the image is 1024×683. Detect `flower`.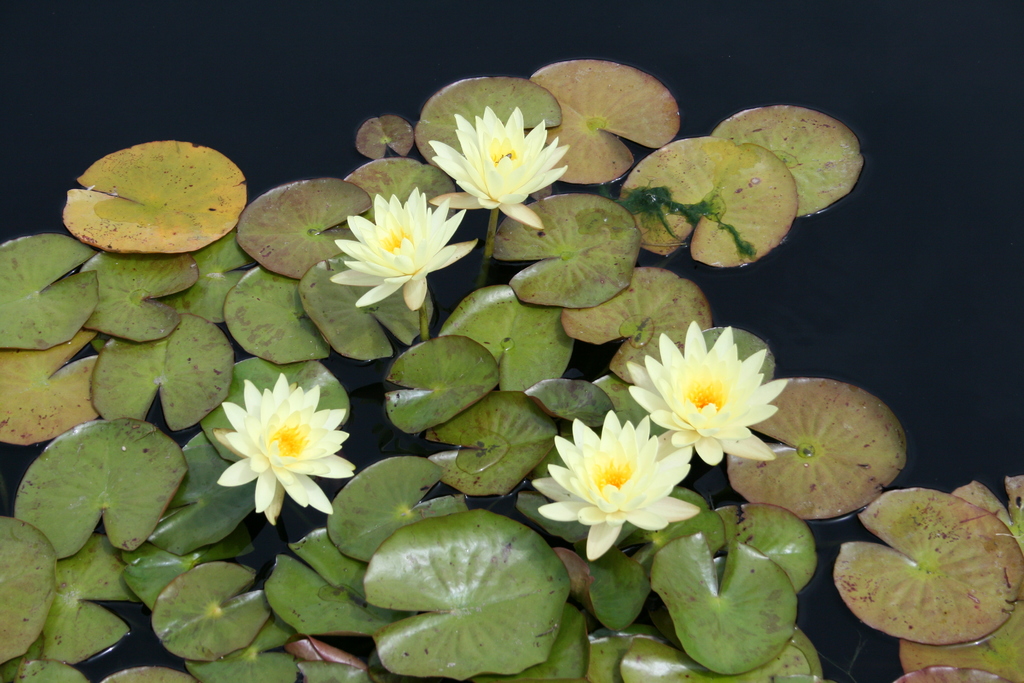
Detection: rect(211, 375, 360, 528).
